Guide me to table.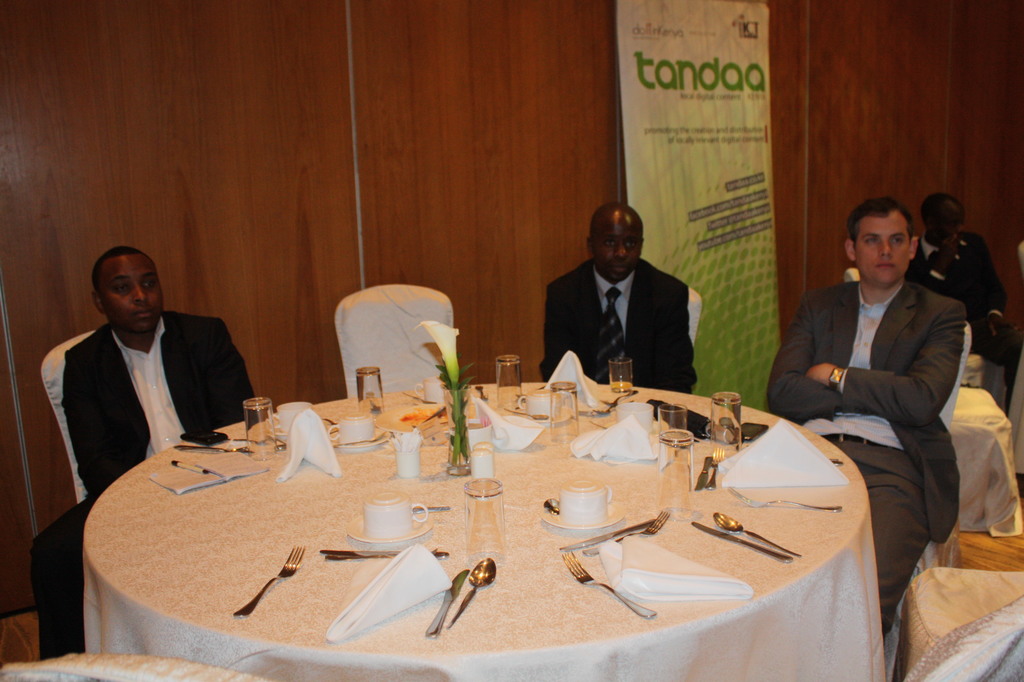
Guidance: bbox=[79, 386, 874, 681].
